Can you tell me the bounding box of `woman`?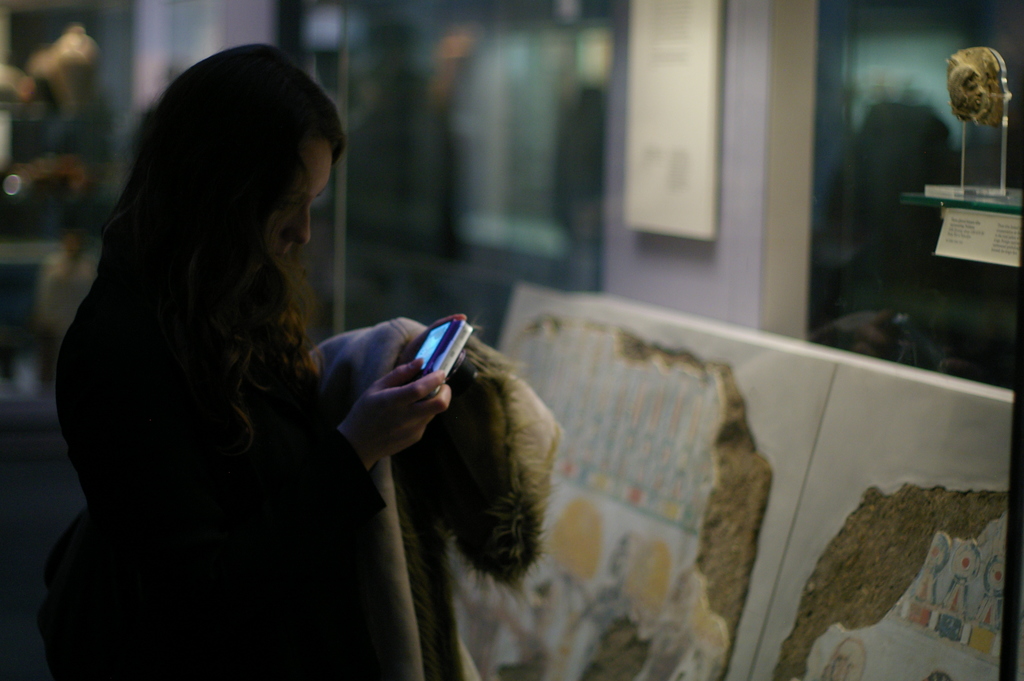
select_region(31, 38, 506, 680).
